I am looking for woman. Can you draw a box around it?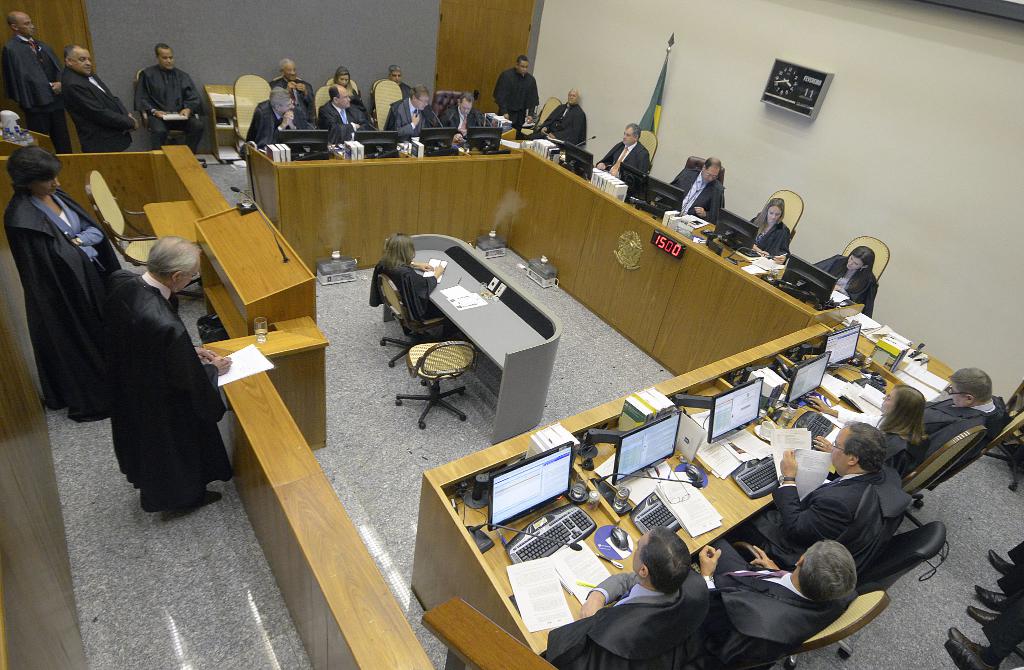
Sure, the bounding box is Rect(806, 384, 932, 480).
